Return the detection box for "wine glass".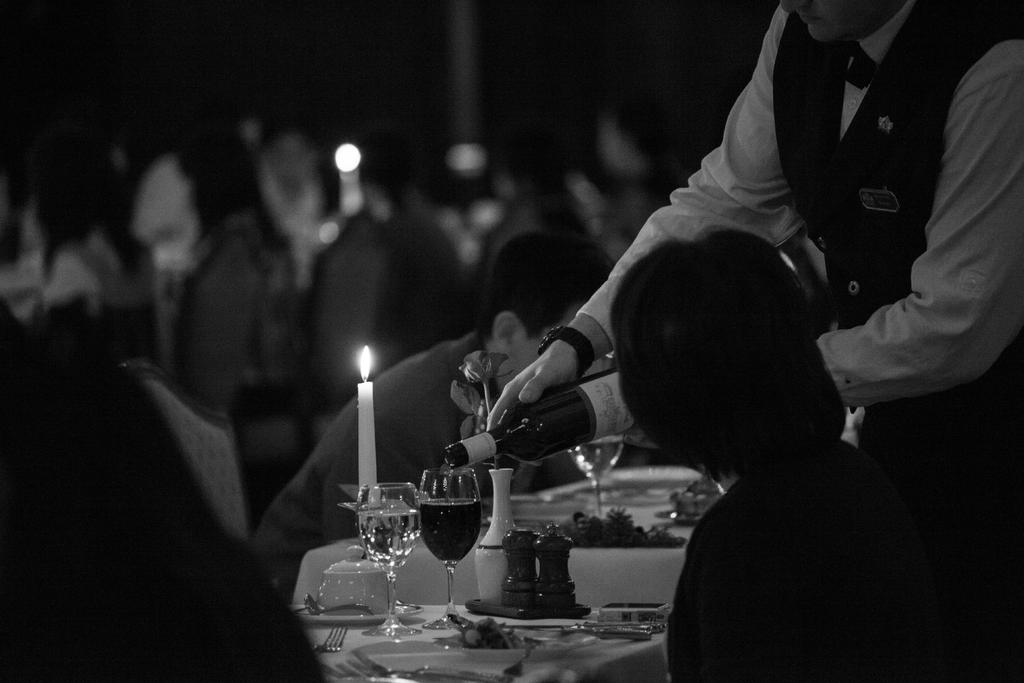
Rect(358, 478, 419, 638).
